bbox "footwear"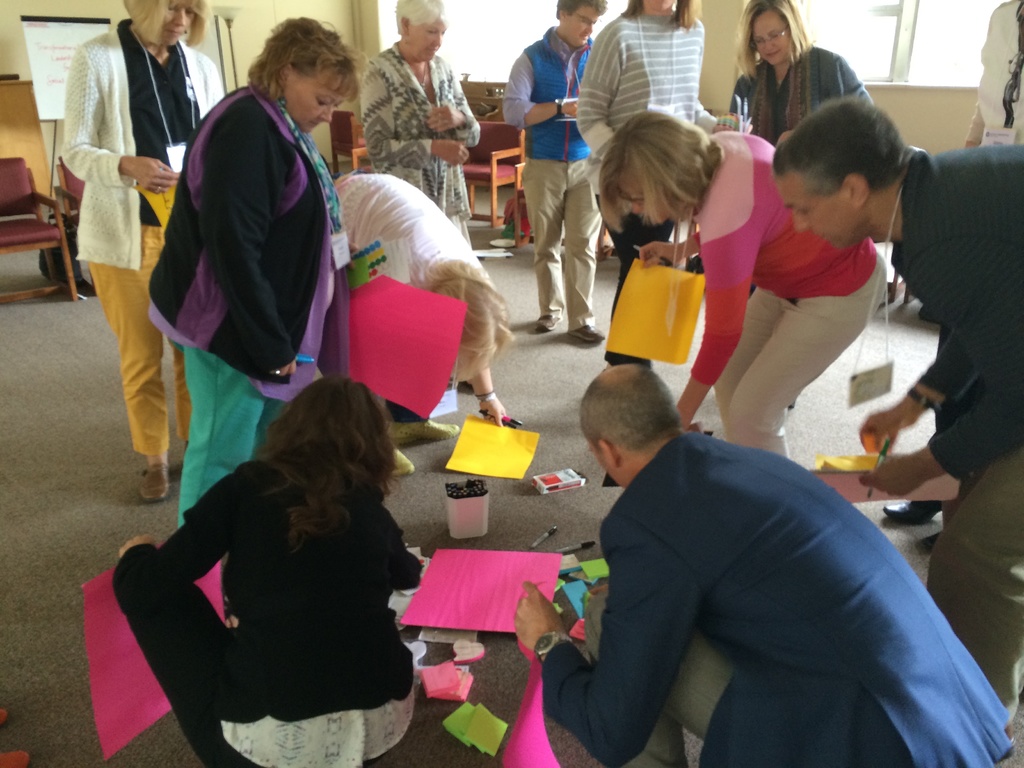
detection(385, 417, 464, 444)
